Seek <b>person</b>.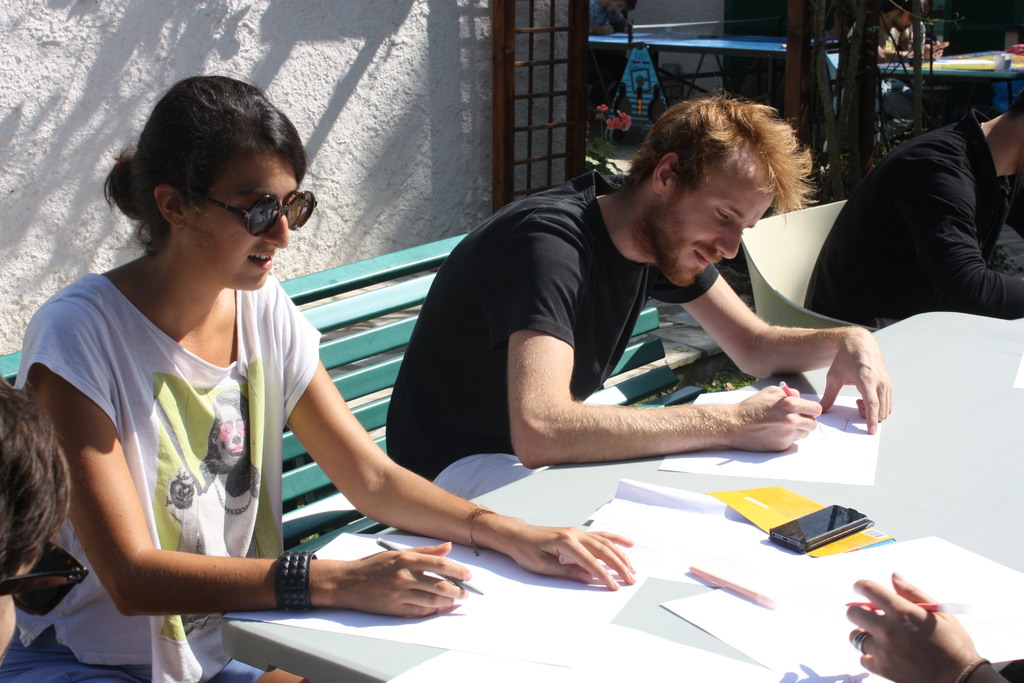
region(806, 88, 1023, 335).
